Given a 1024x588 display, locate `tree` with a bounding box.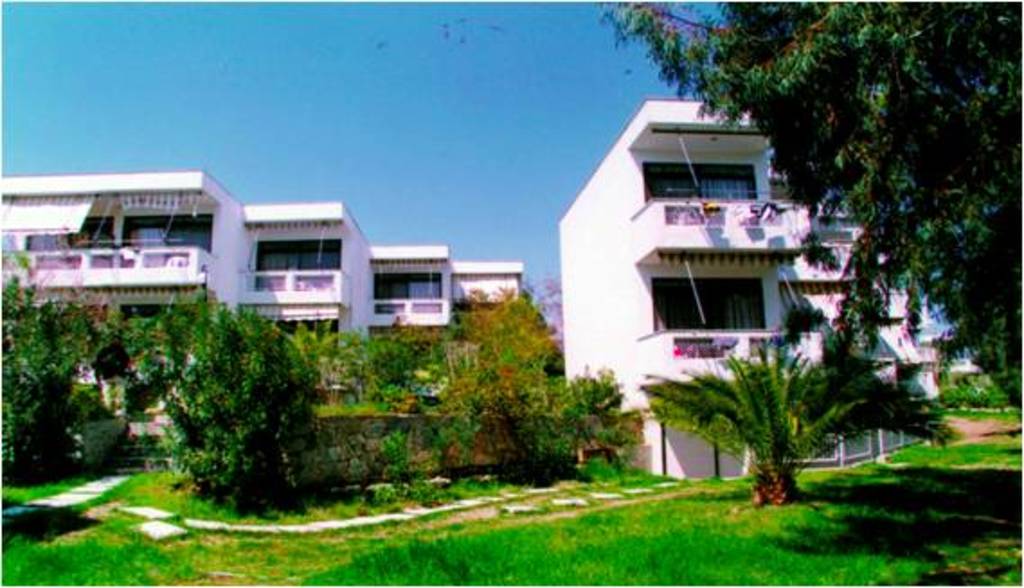
Located: (x1=263, y1=306, x2=353, y2=399).
